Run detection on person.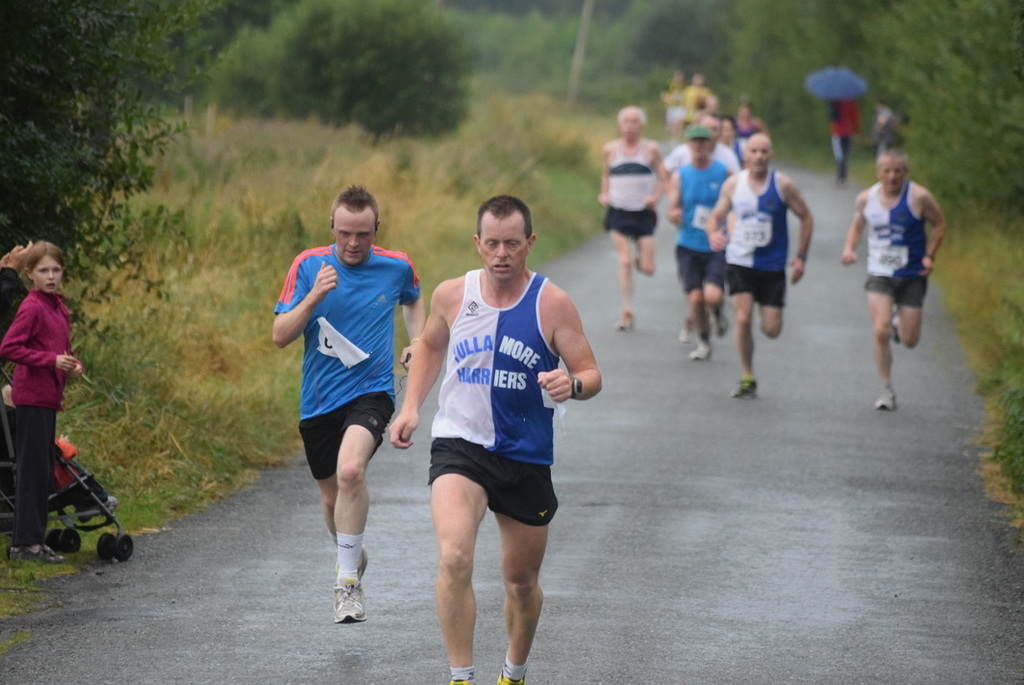
Result: region(829, 96, 868, 186).
